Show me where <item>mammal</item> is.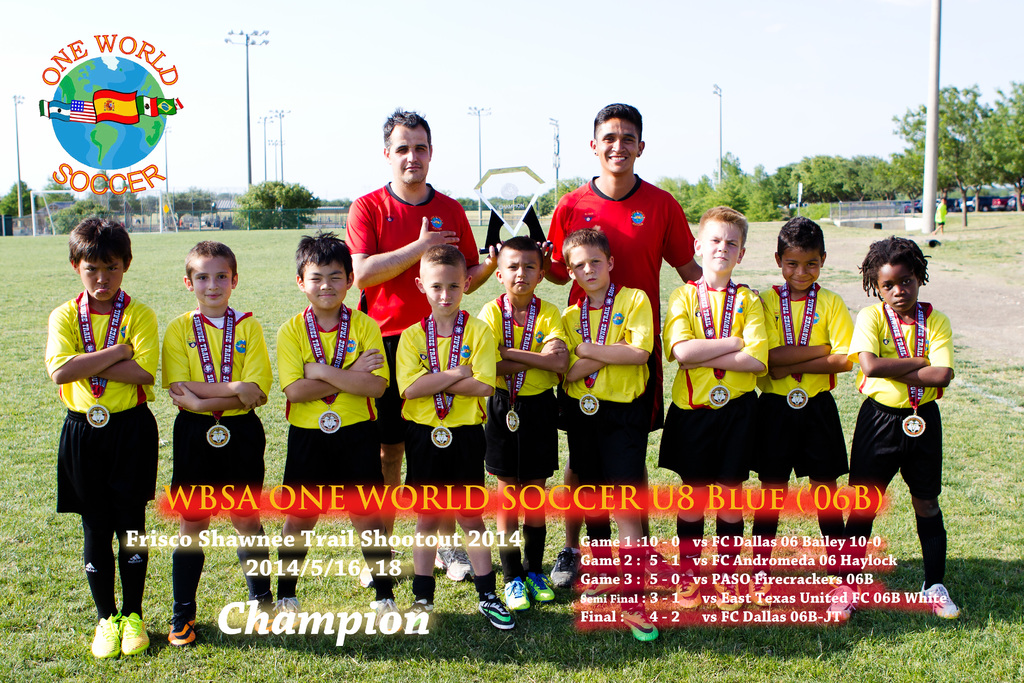
<item>mammal</item> is at rect(277, 231, 388, 638).
